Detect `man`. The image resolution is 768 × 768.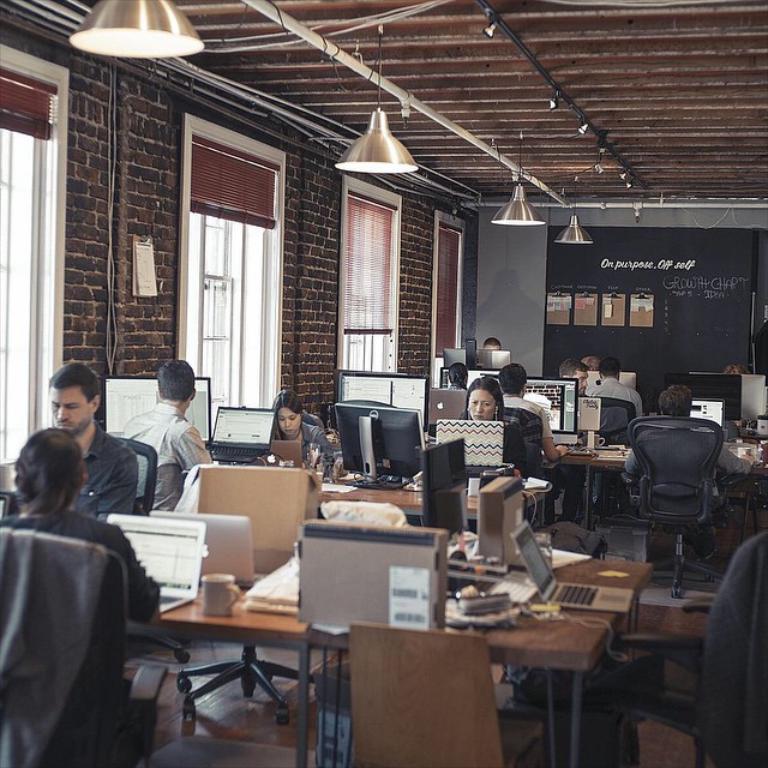
(622, 386, 757, 563).
